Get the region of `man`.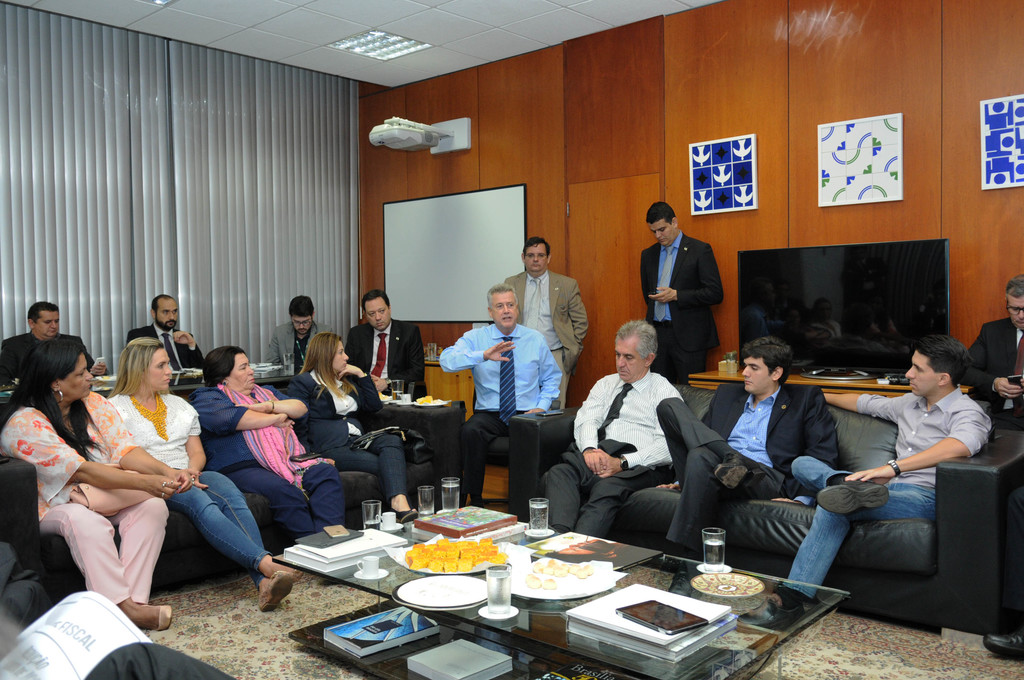
box=[744, 337, 993, 627].
